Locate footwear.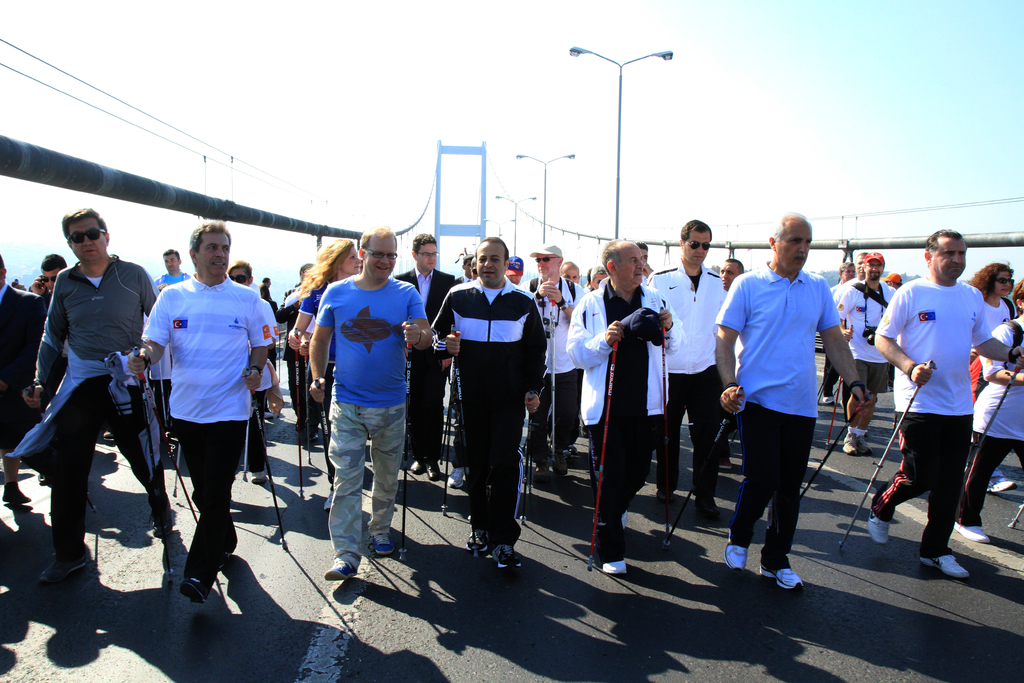
Bounding box: 321,491,336,514.
